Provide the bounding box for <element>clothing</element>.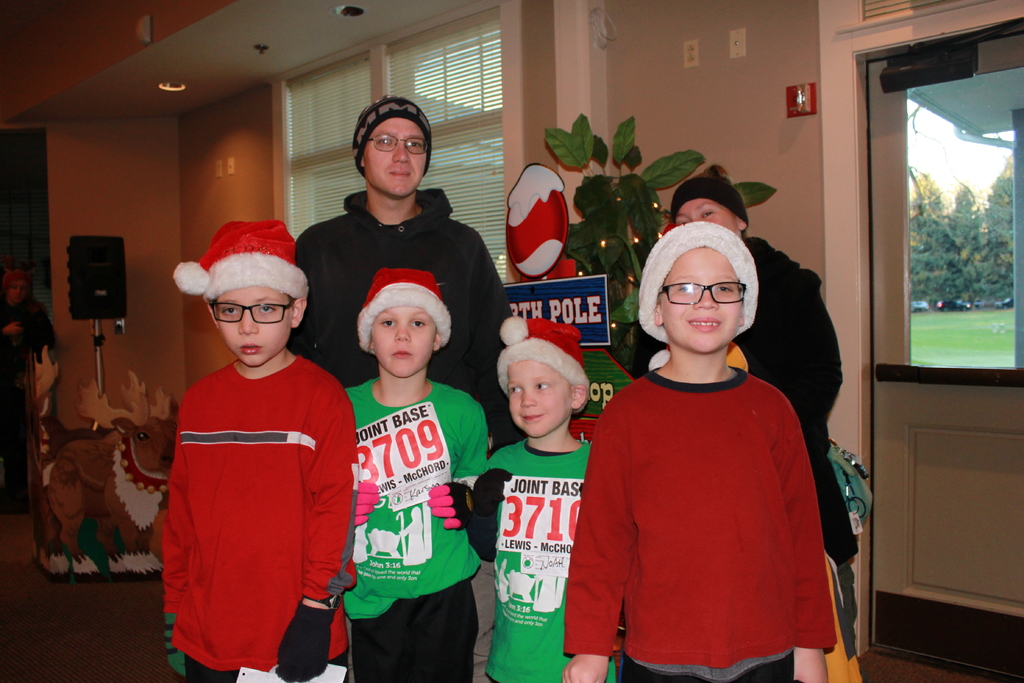
[x1=342, y1=374, x2=488, y2=668].
